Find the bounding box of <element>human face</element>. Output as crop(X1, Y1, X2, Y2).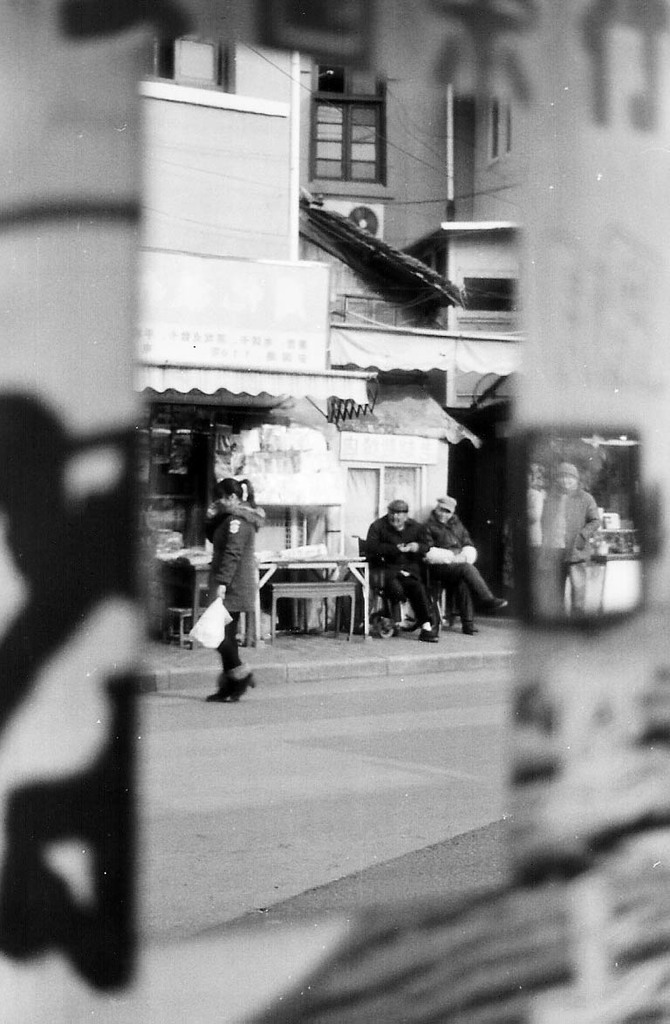
crop(218, 495, 242, 506).
